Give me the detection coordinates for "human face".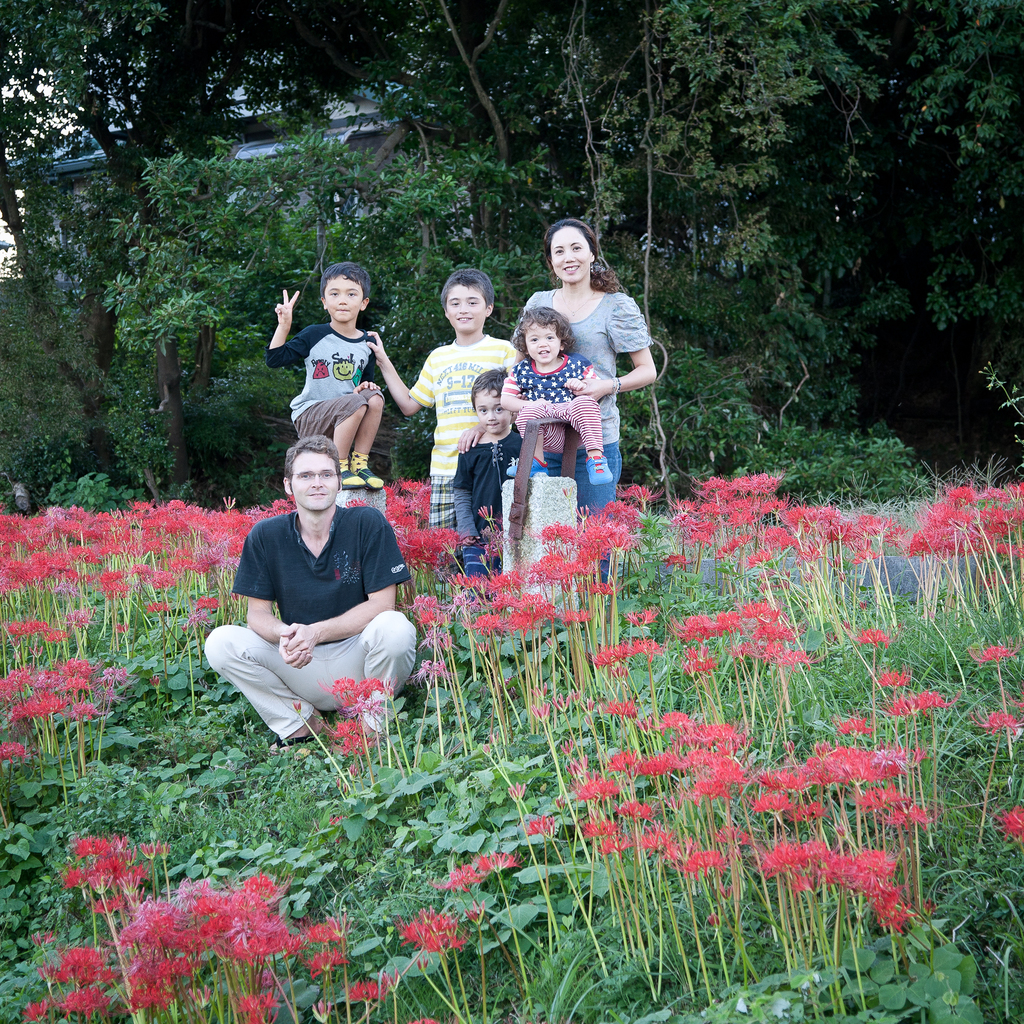
box=[554, 223, 588, 283].
